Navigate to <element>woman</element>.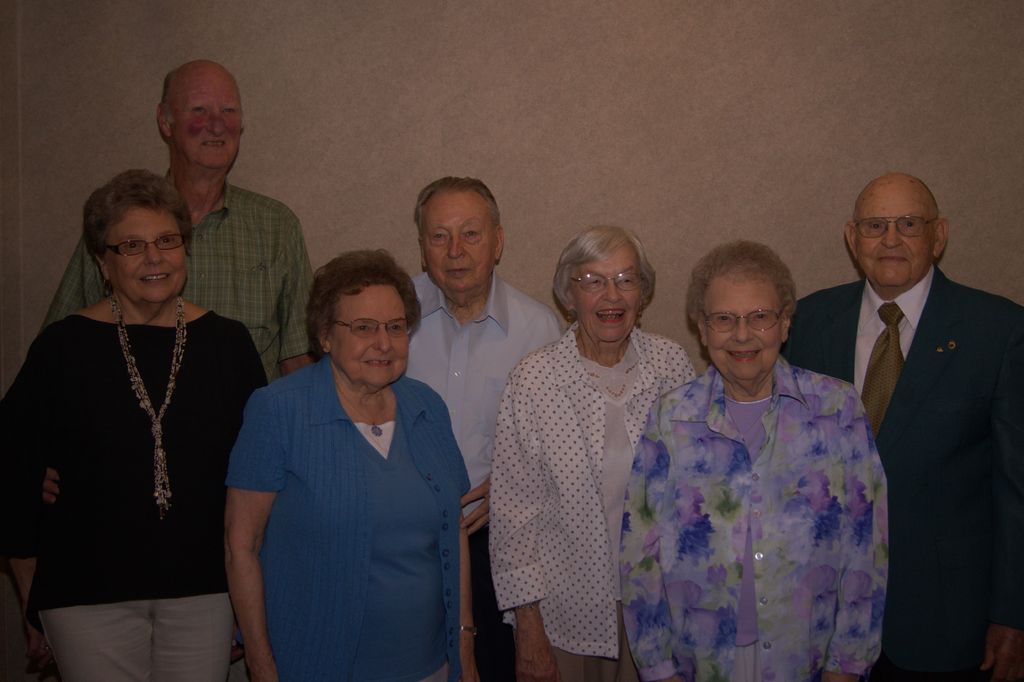
Navigation target: 613 242 892 681.
